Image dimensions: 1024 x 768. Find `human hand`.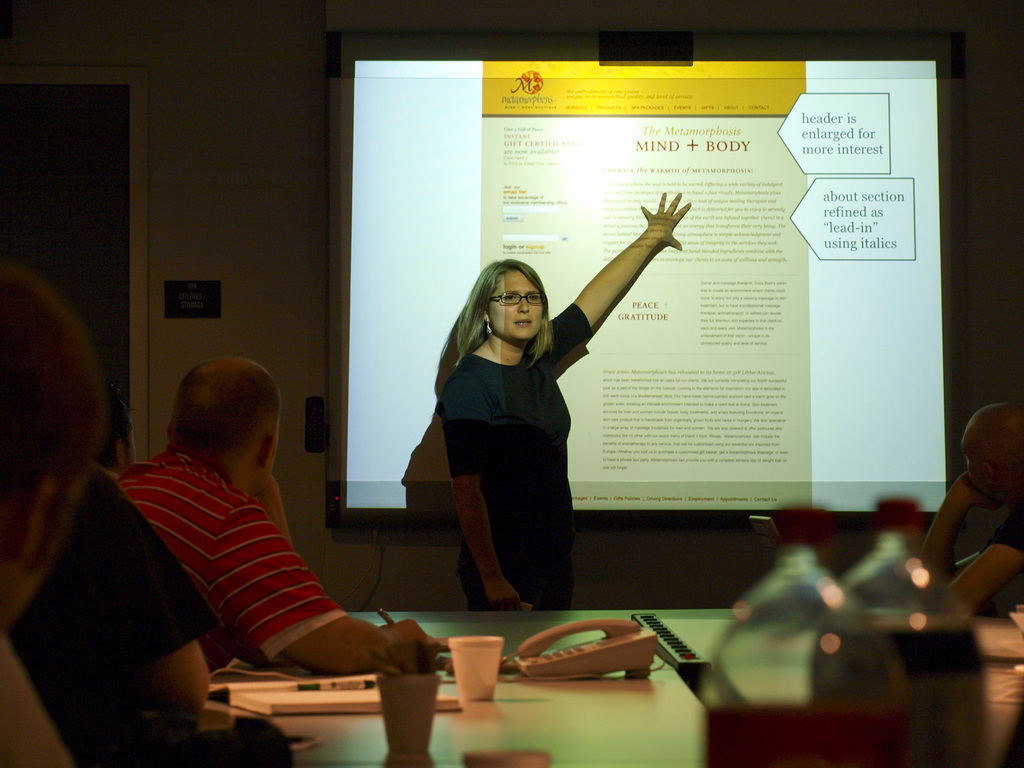
locate(255, 473, 282, 502).
